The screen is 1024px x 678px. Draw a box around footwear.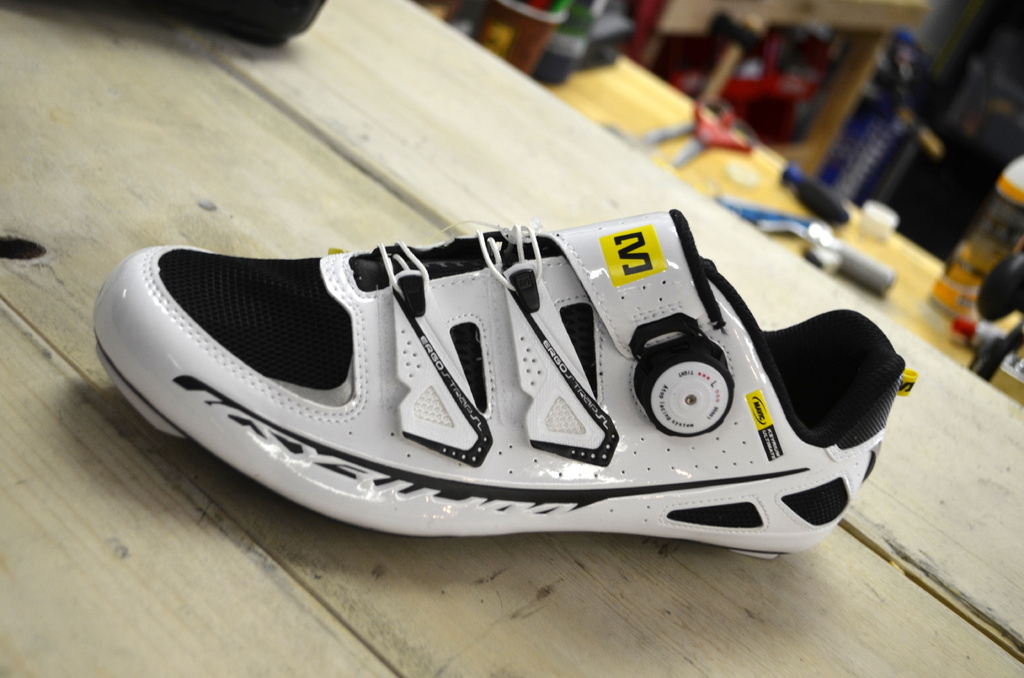
(x1=90, y1=218, x2=922, y2=546).
